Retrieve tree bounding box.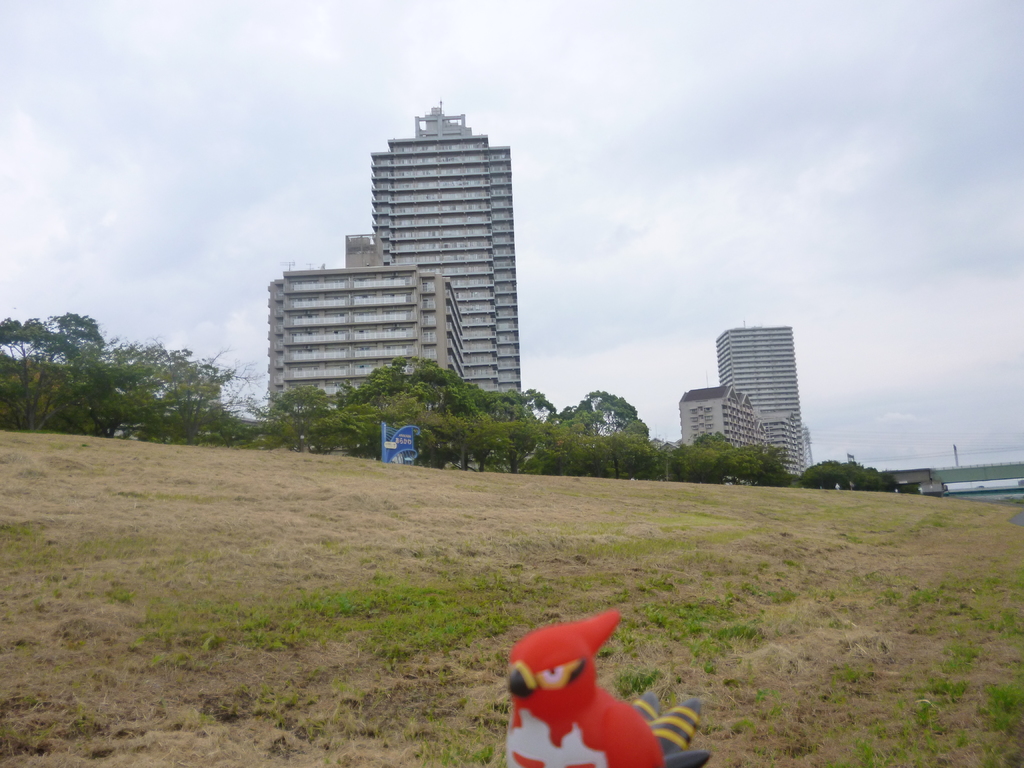
Bounding box: {"x1": 744, "y1": 440, "x2": 796, "y2": 486}.
